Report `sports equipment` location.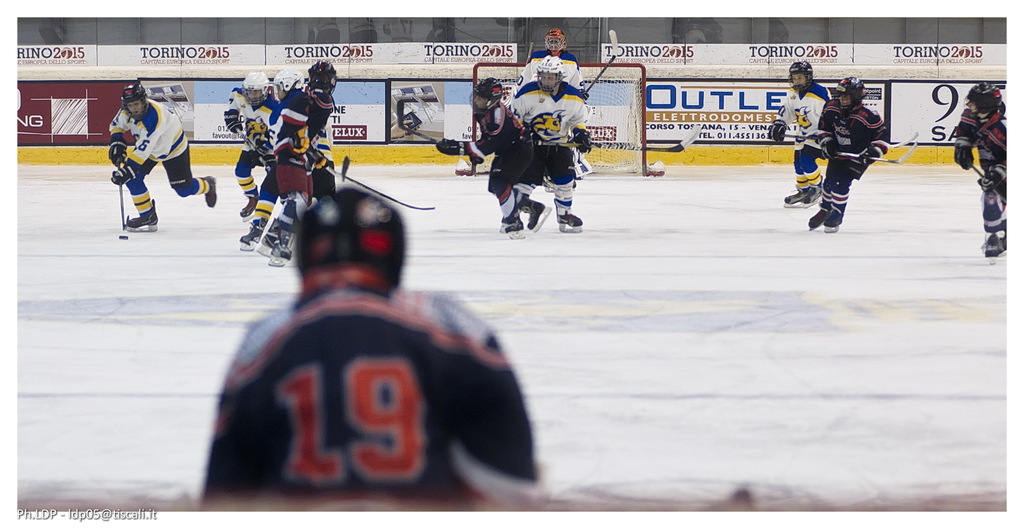
Report: <box>518,195,553,235</box>.
